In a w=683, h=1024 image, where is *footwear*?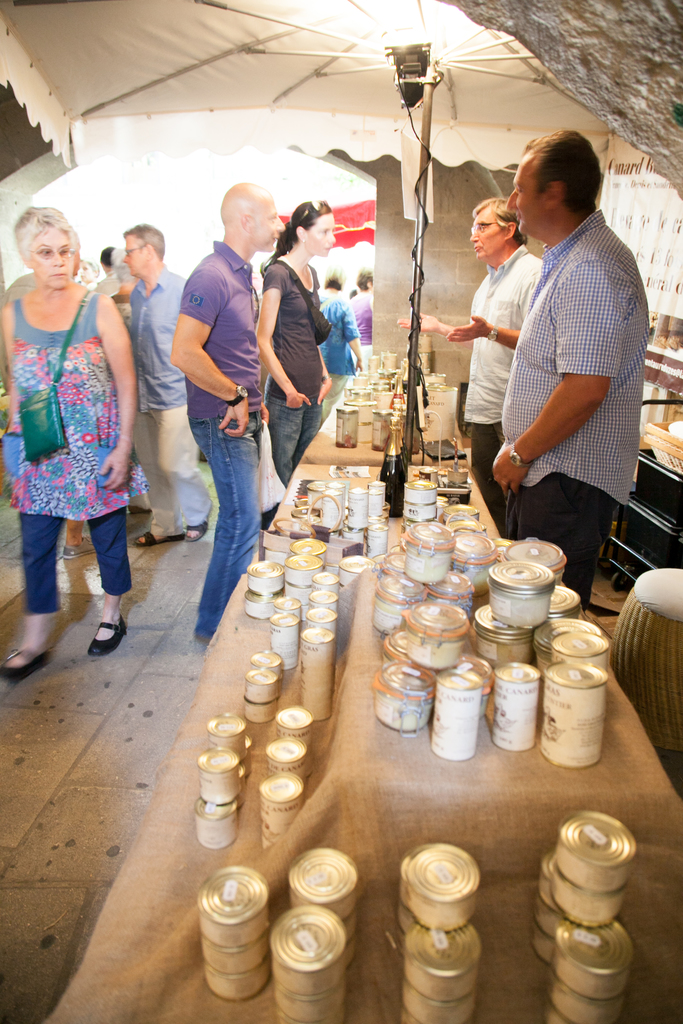
136 529 184 545.
